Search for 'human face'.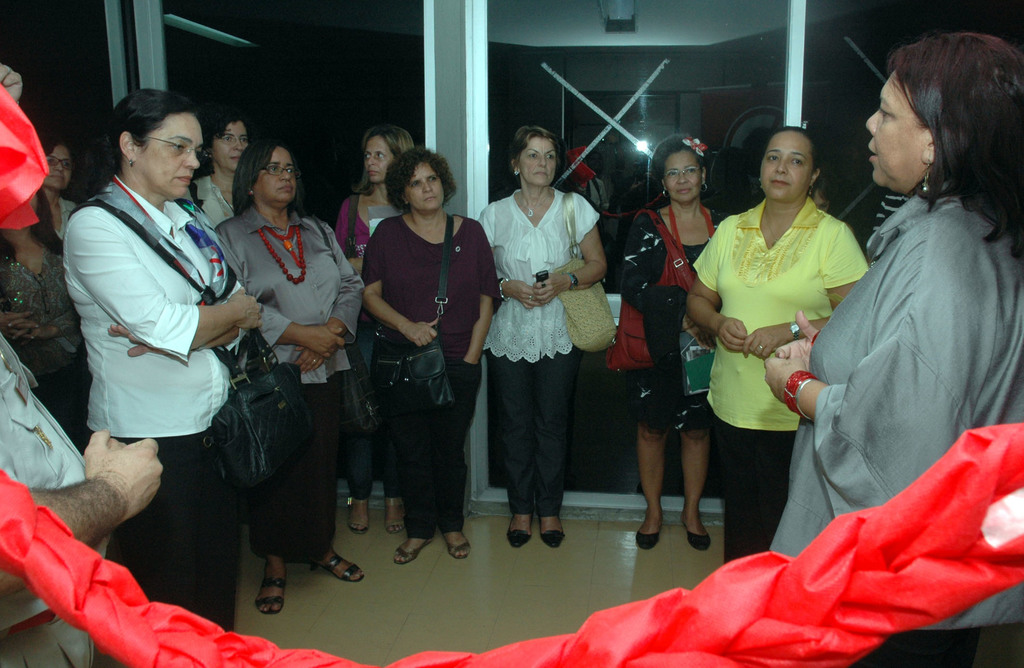
Found at BBox(38, 142, 76, 188).
